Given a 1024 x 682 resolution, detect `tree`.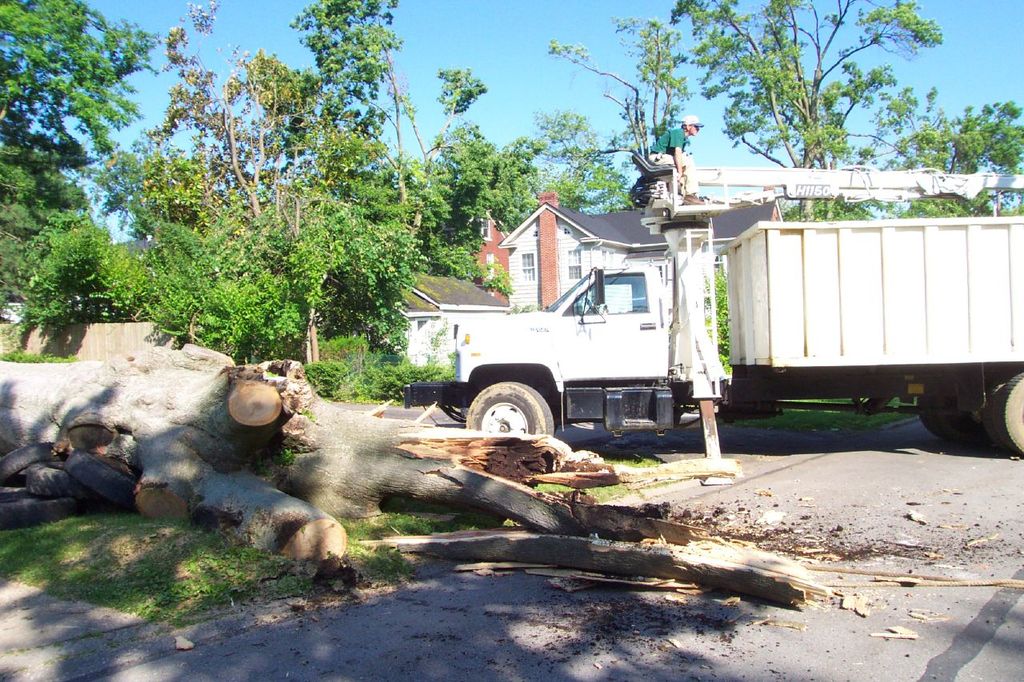
<bbox>545, 10, 695, 162</bbox>.
